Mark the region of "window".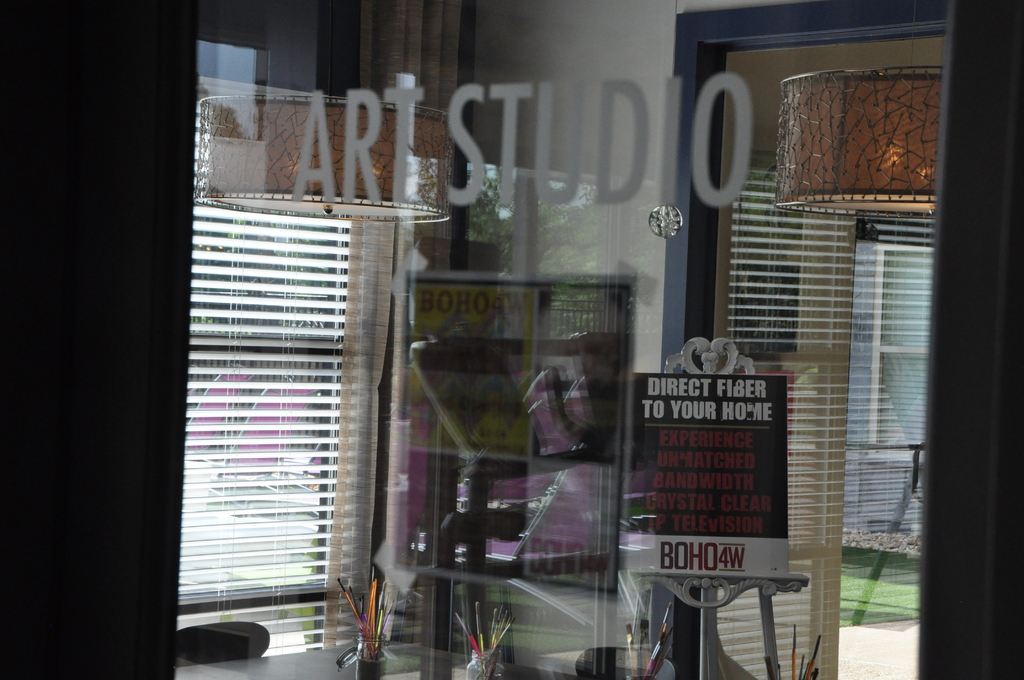
Region: [left=173, top=47, right=266, bottom=221].
